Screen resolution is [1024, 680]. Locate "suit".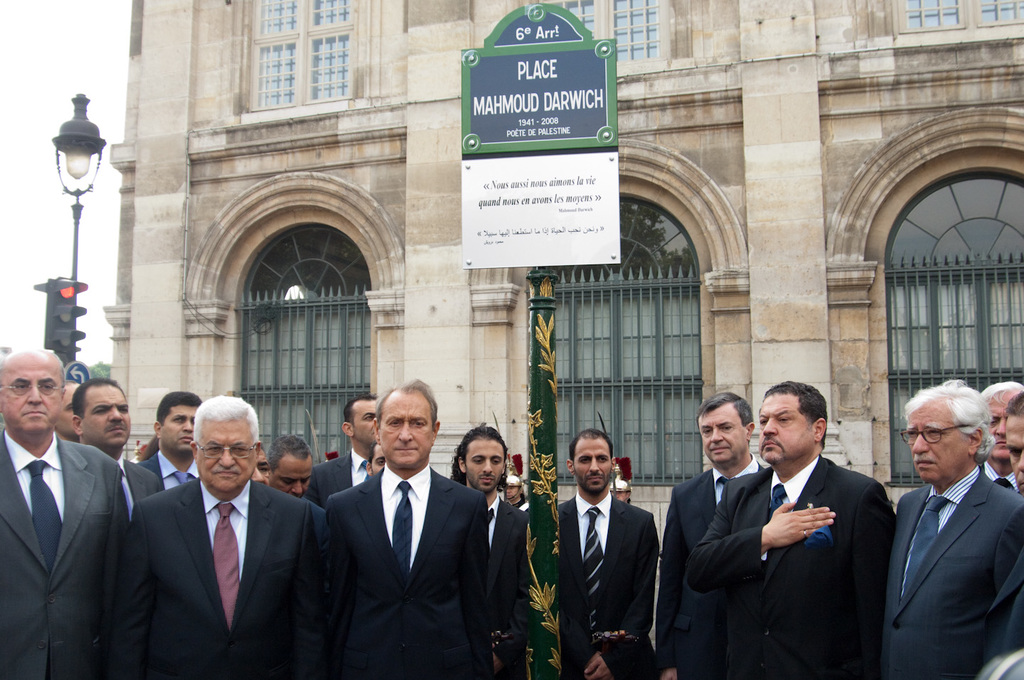
x1=108 y1=474 x2=321 y2=679.
